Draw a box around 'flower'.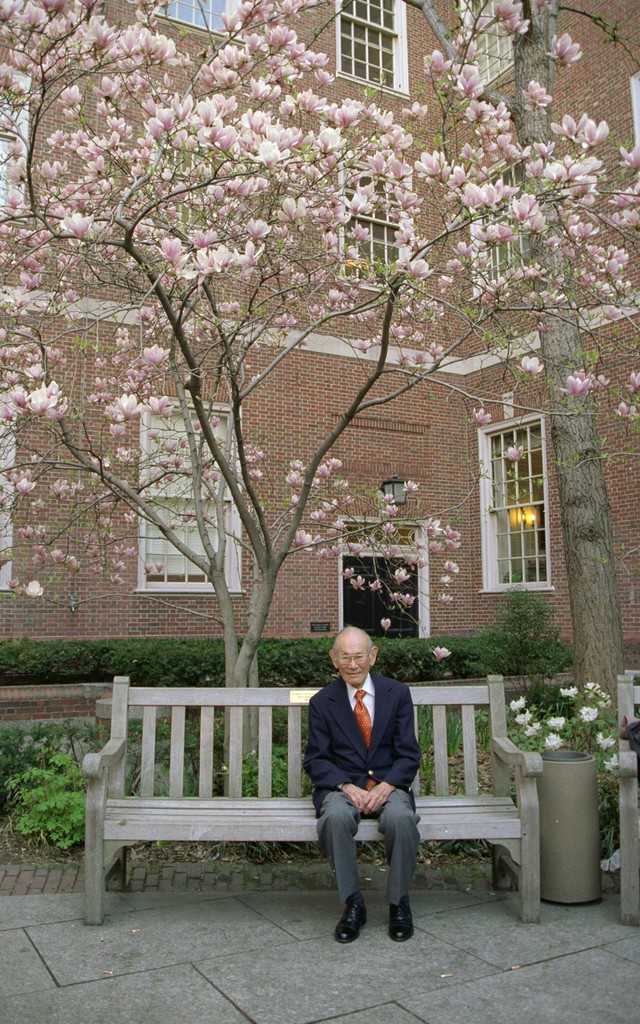
bbox(605, 756, 619, 774).
